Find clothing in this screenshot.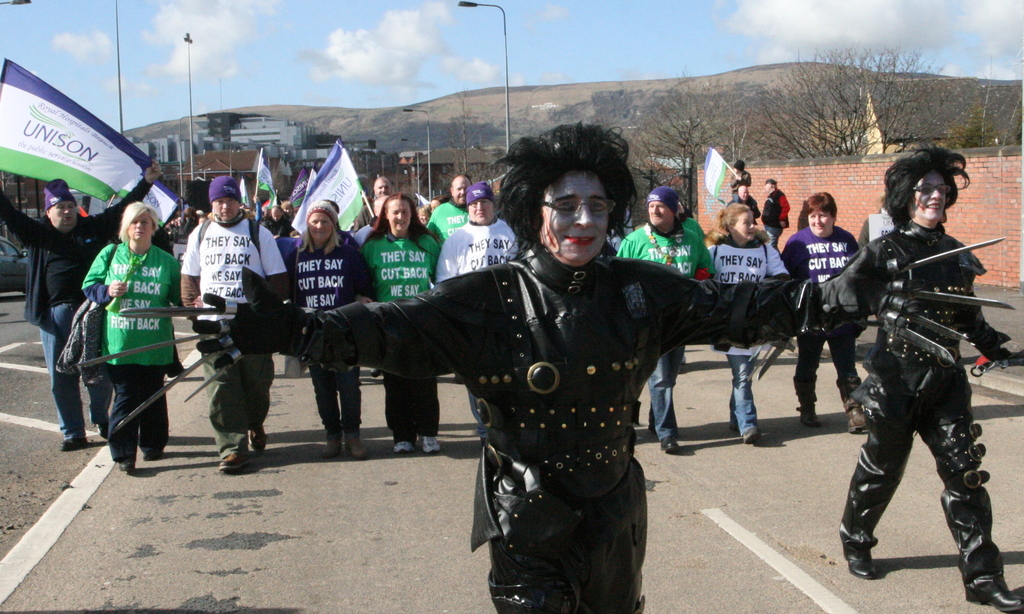
The bounding box for clothing is box=[721, 346, 762, 435].
